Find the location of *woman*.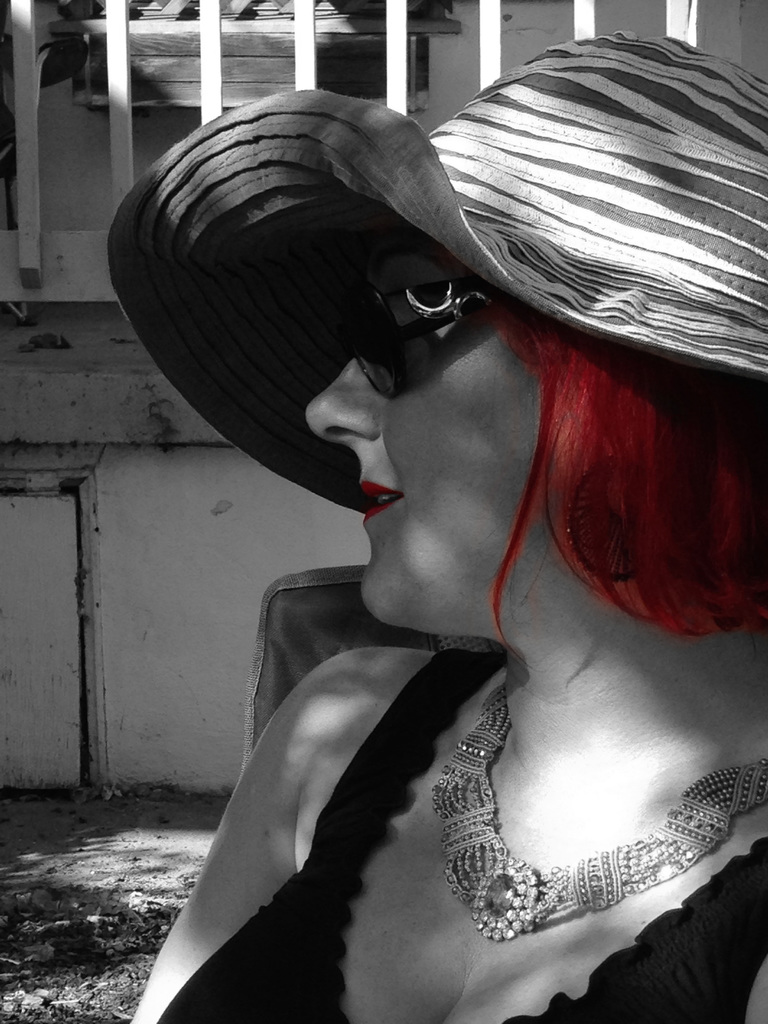
Location: <box>90,66,767,1022</box>.
